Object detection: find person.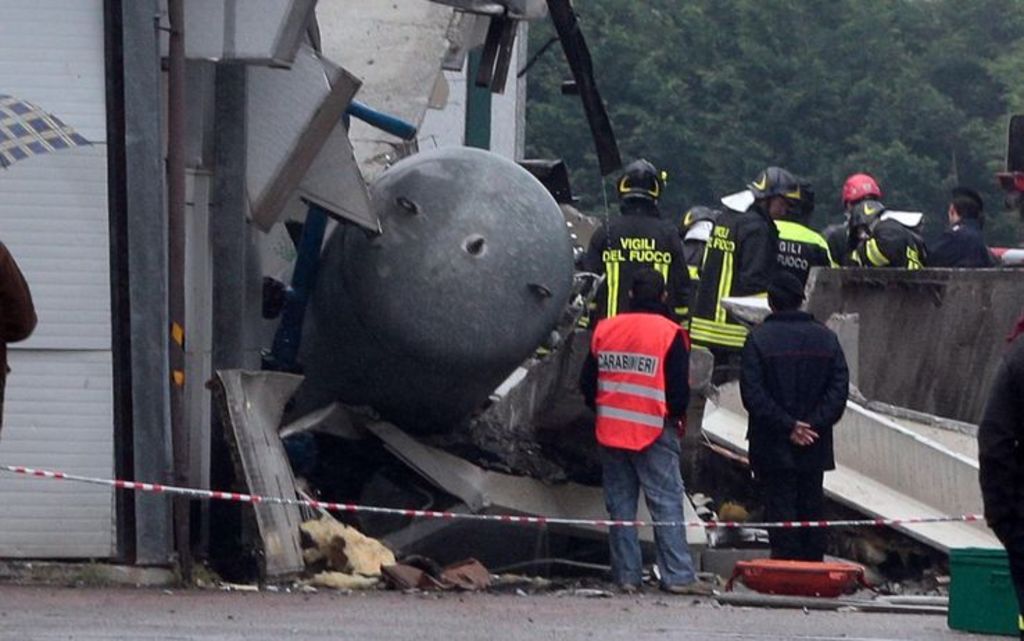
bbox=(928, 185, 998, 282).
